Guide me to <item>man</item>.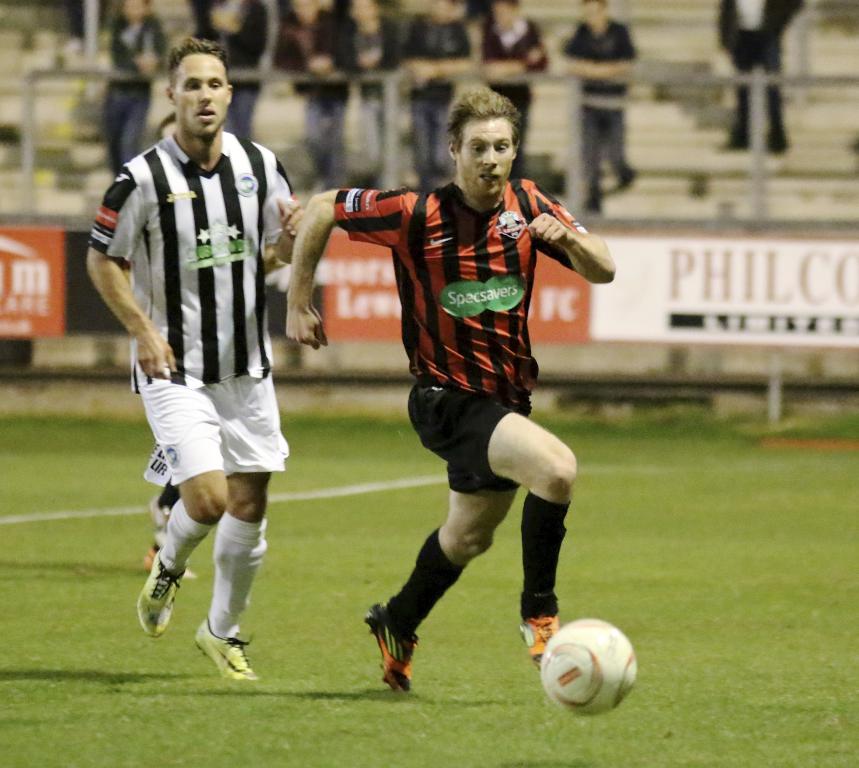
Guidance: x1=718, y1=0, x2=804, y2=160.
